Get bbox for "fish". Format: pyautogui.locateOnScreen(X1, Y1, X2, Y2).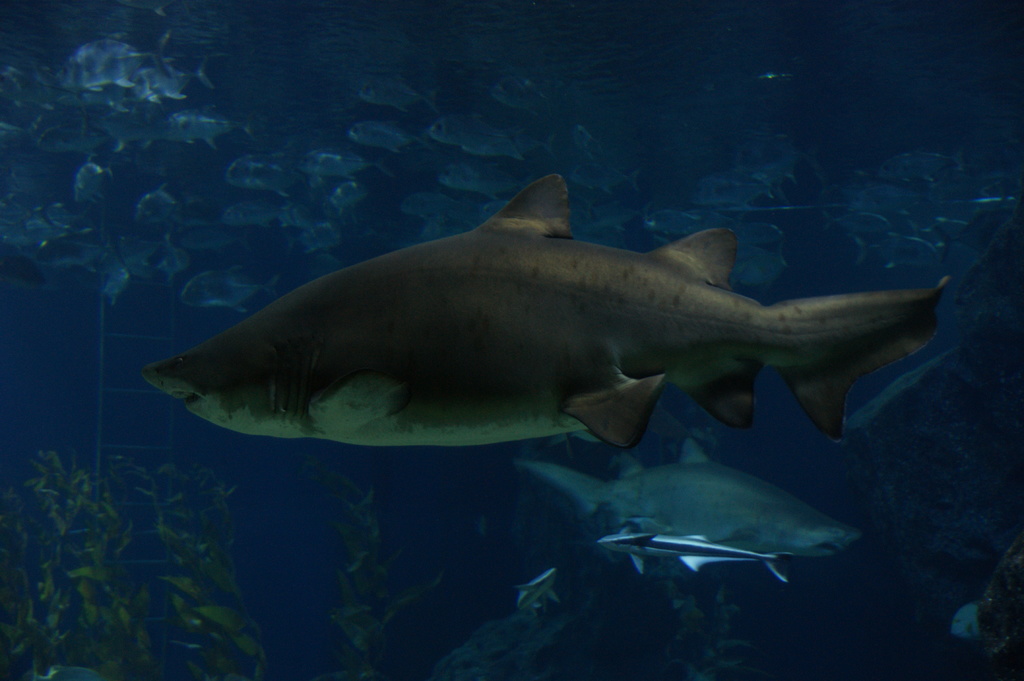
pyautogui.locateOnScreen(950, 605, 976, 660).
